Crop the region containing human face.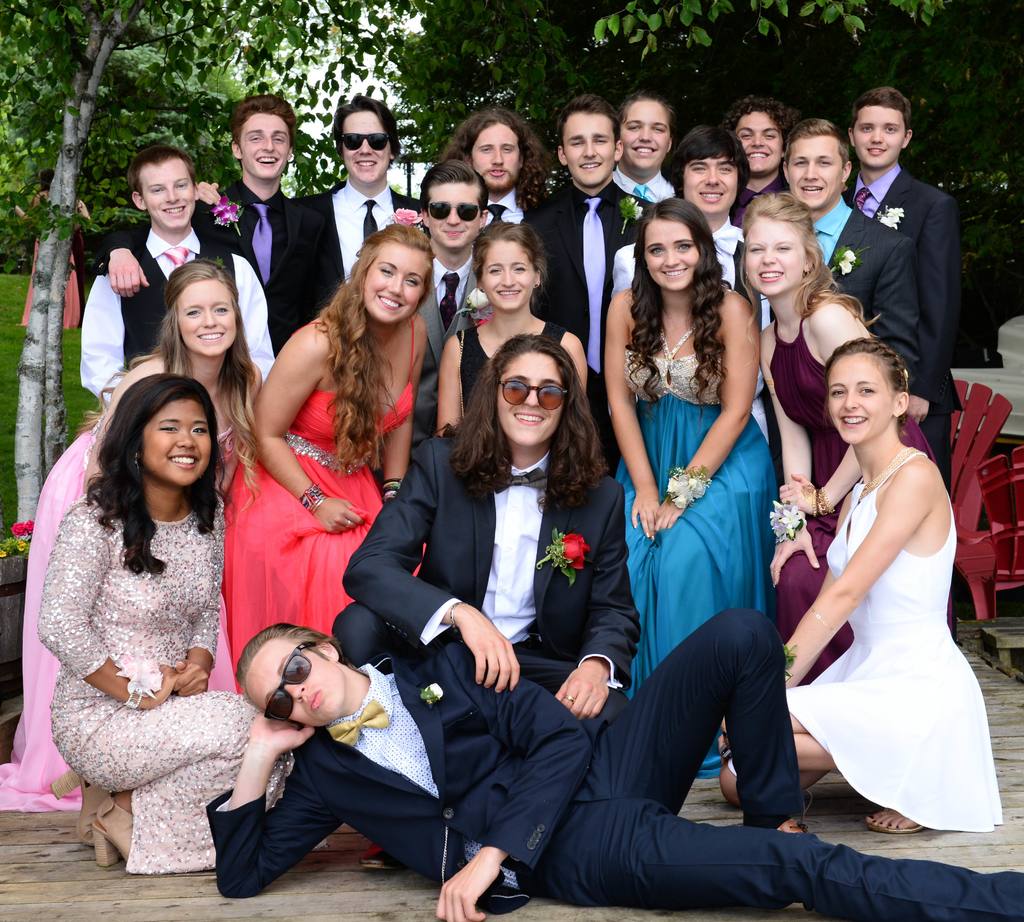
Crop region: l=179, t=279, r=238, b=353.
